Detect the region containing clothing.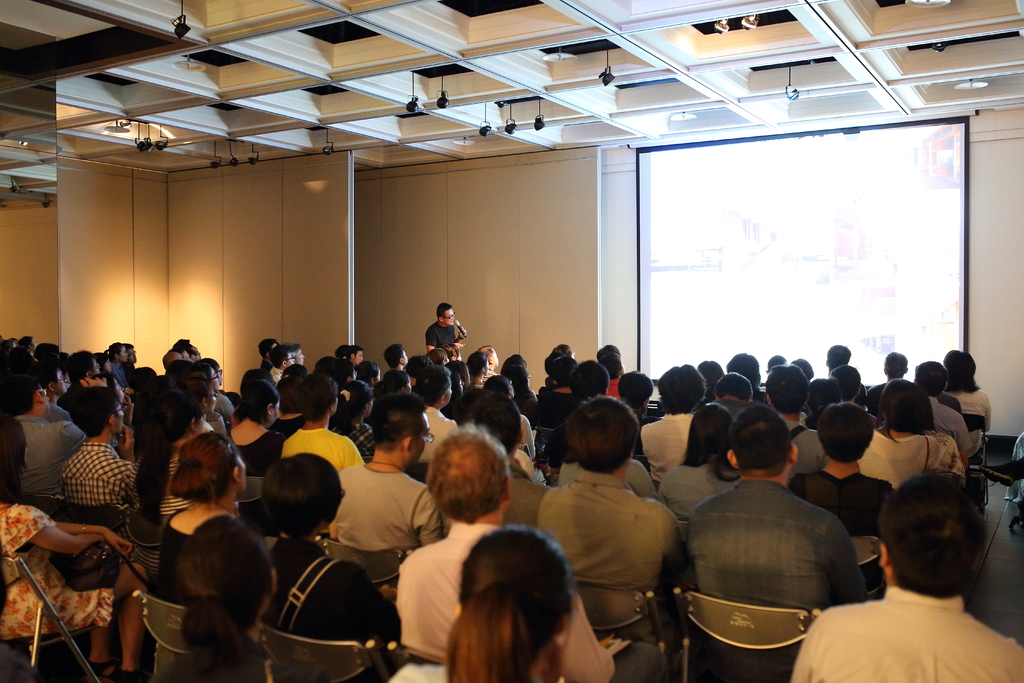
bbox(675, 477, 870, 682).
